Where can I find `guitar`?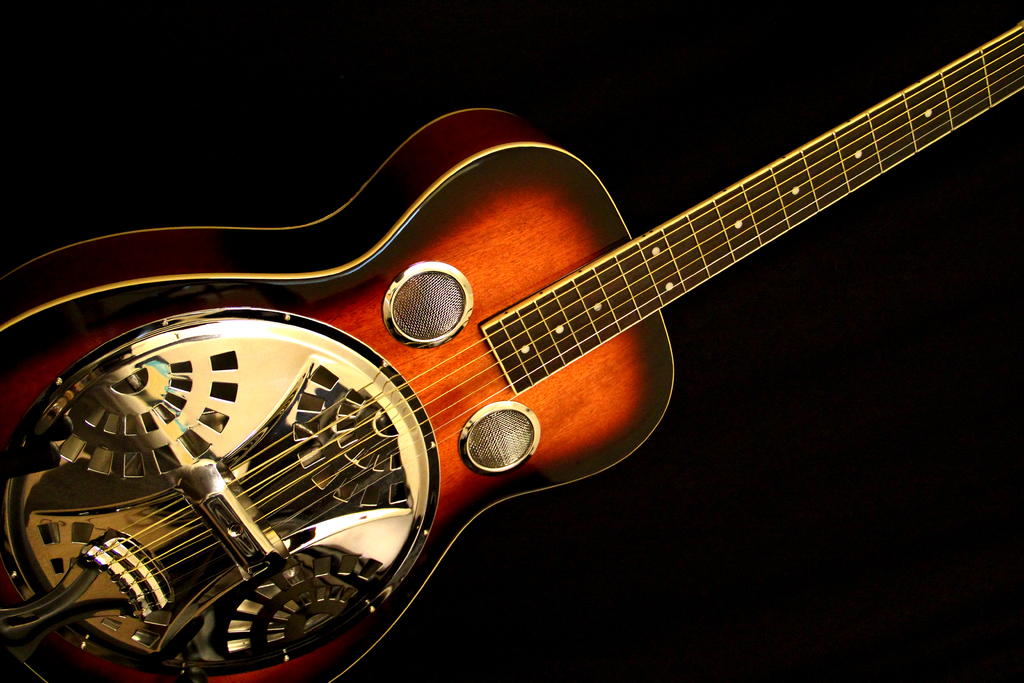
You can find it at select_region(0, 3, 1023, 682).
